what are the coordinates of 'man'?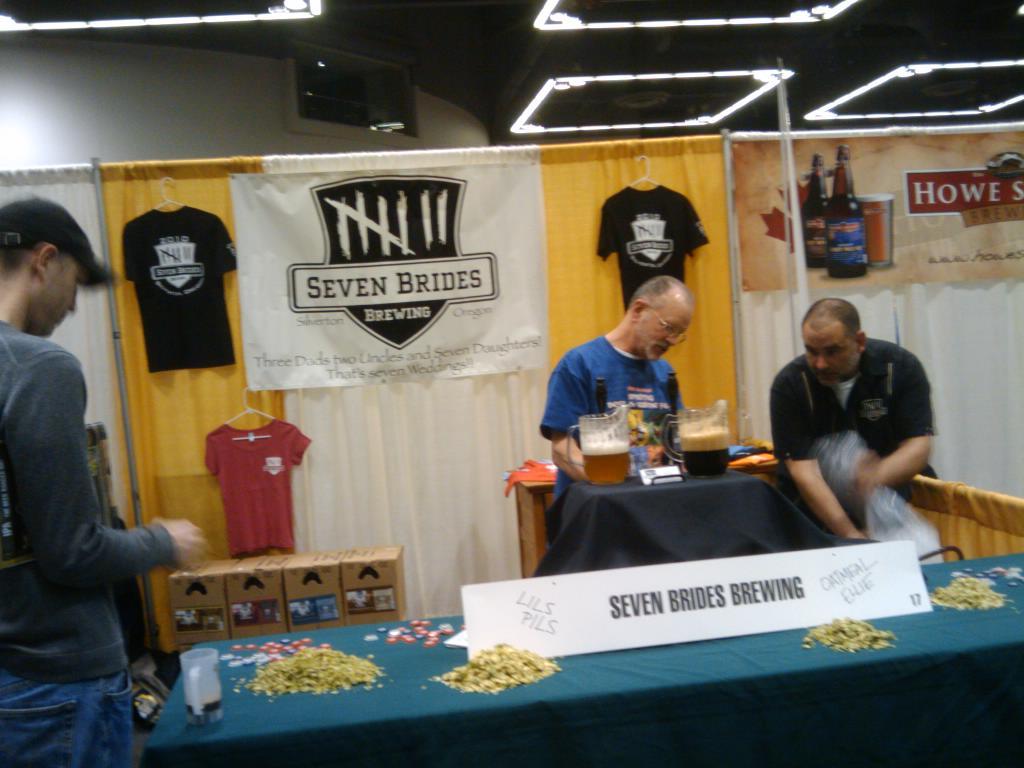
x1=541, y1=280, x2=695, y2=497.
